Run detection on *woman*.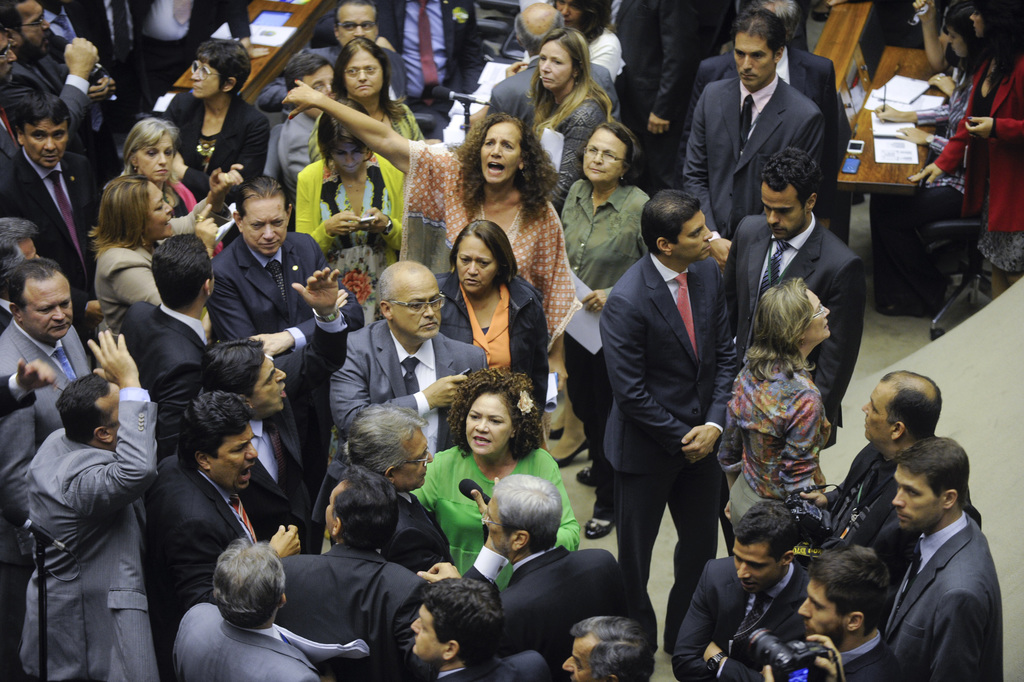
Result: (x1=413, y1=363, x2=583, y2=599).
